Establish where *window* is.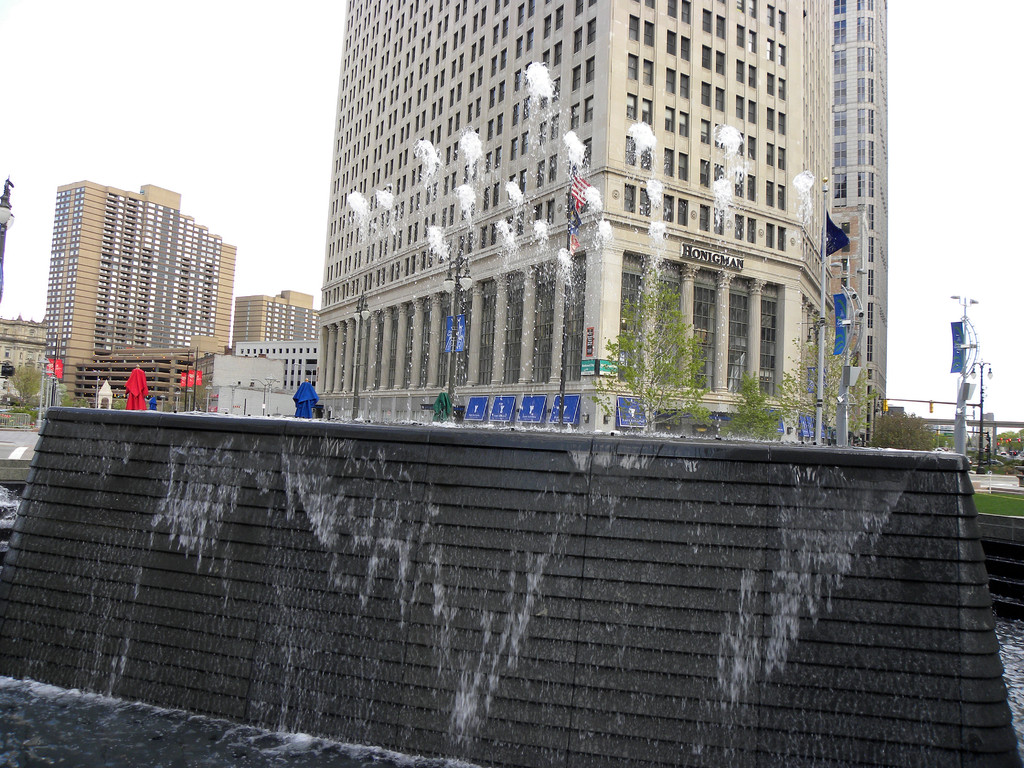
Established at (713,205,726,237).
